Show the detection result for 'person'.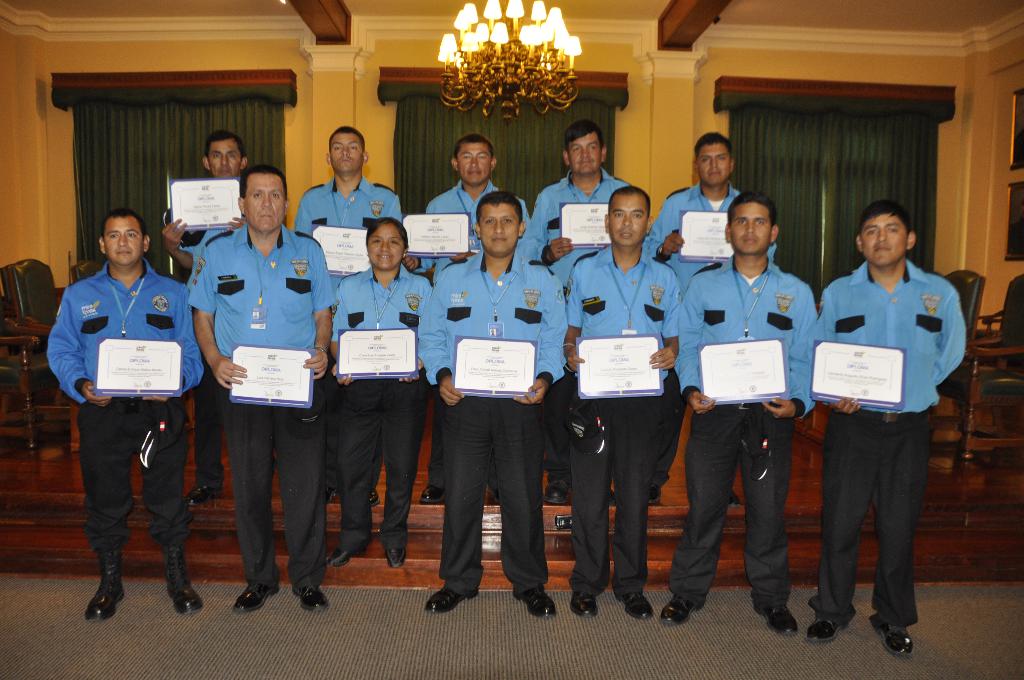
(left=426, top=132, right=536, bottom=273).
